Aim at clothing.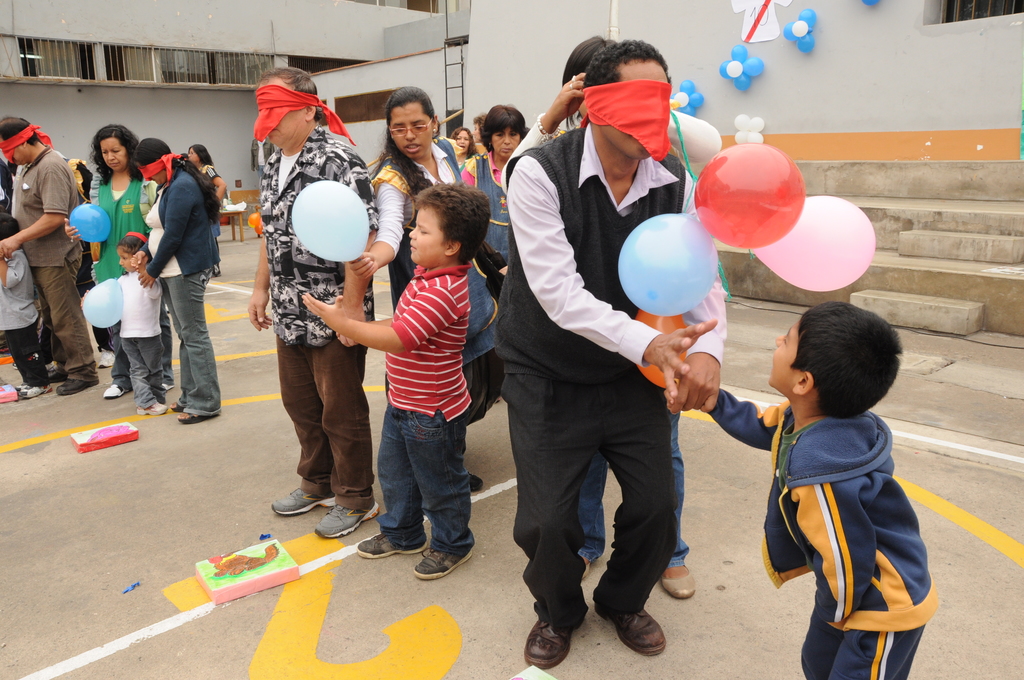
Aimed at (x1=0, y1=255, x2=47, y2=387).
